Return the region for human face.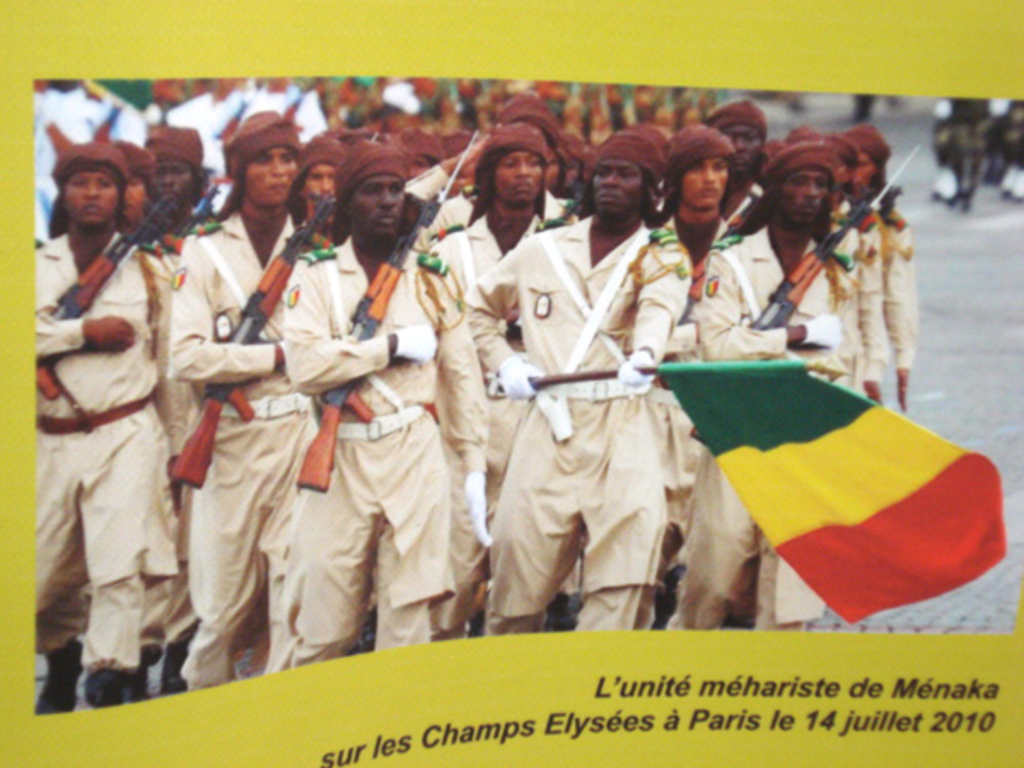
681 154 729 205.
